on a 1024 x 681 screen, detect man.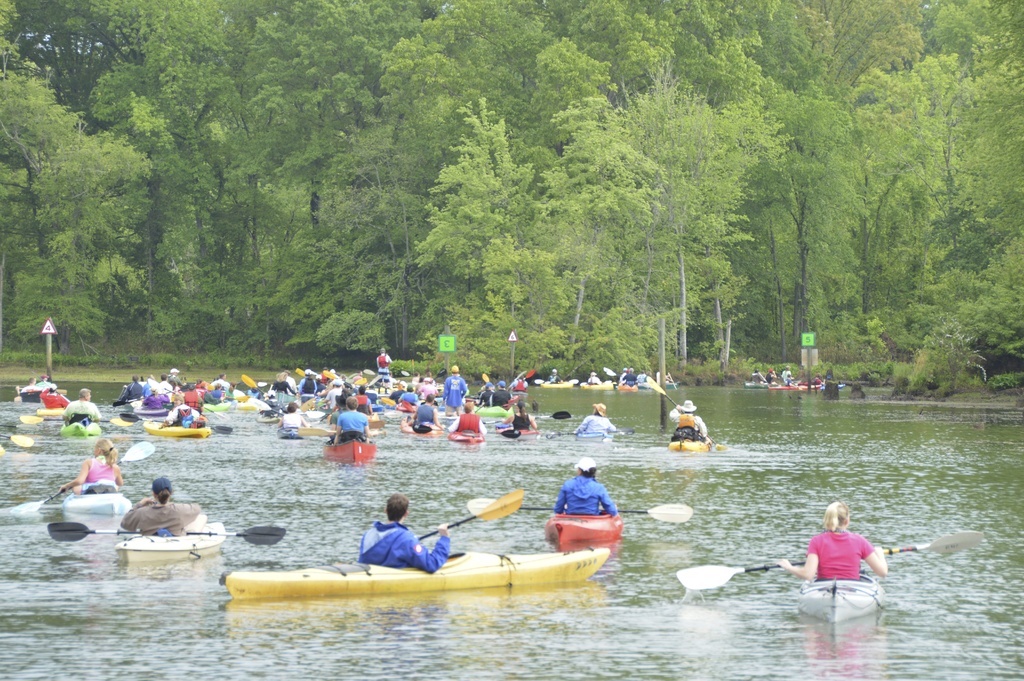
<bbox>213, 372, 228, 395</bbox>.
